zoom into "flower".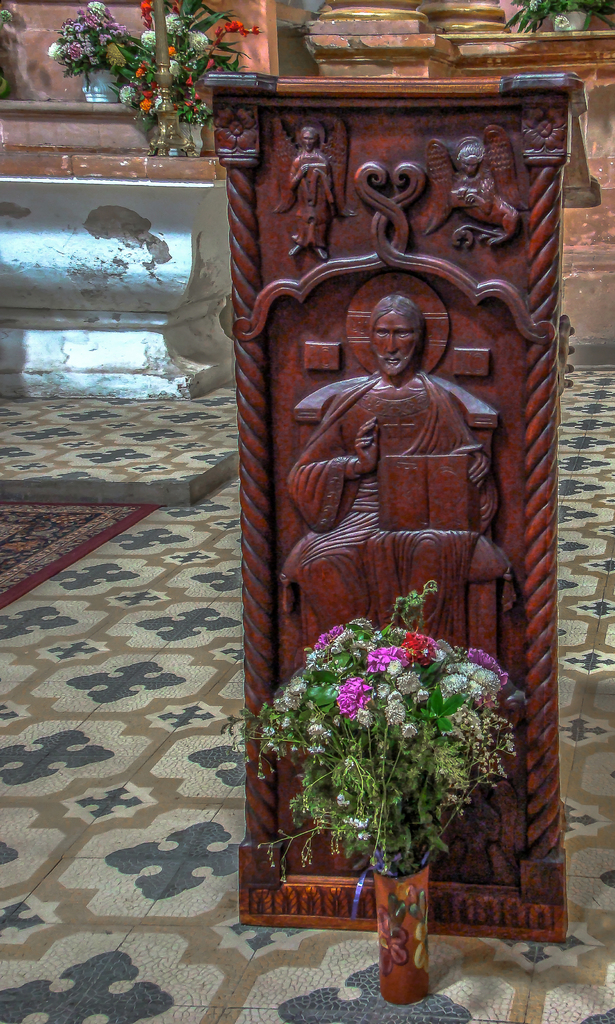
Zoom target: detection(377, 683, 388, 699).
